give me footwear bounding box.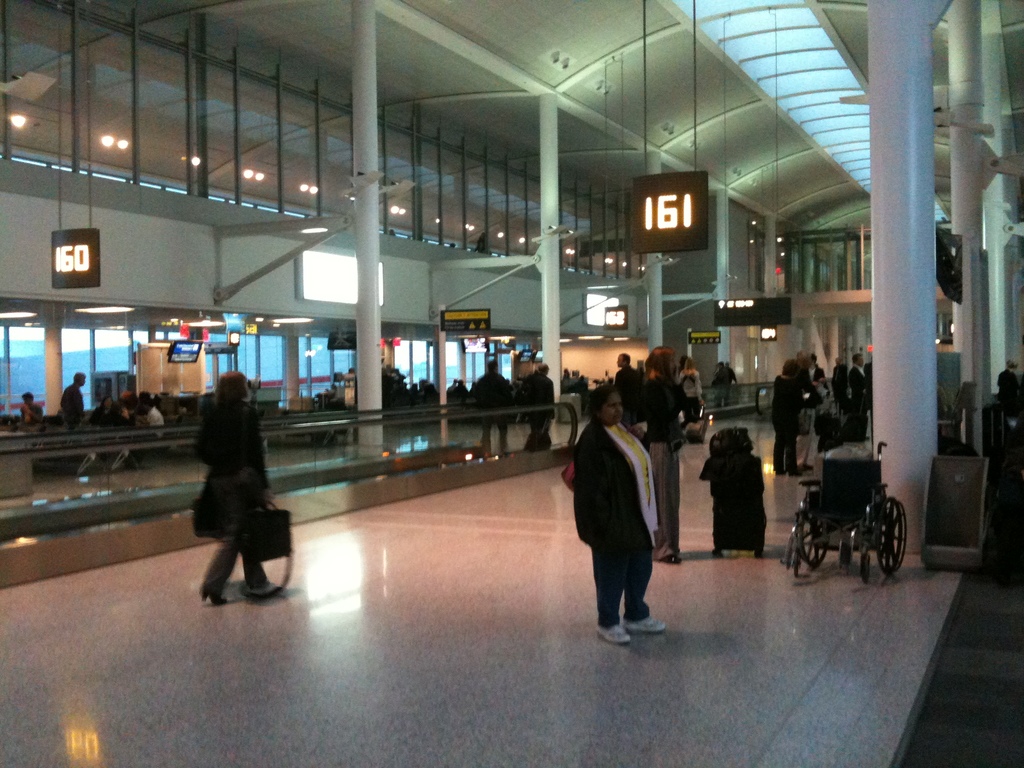
595:625:630:646.
